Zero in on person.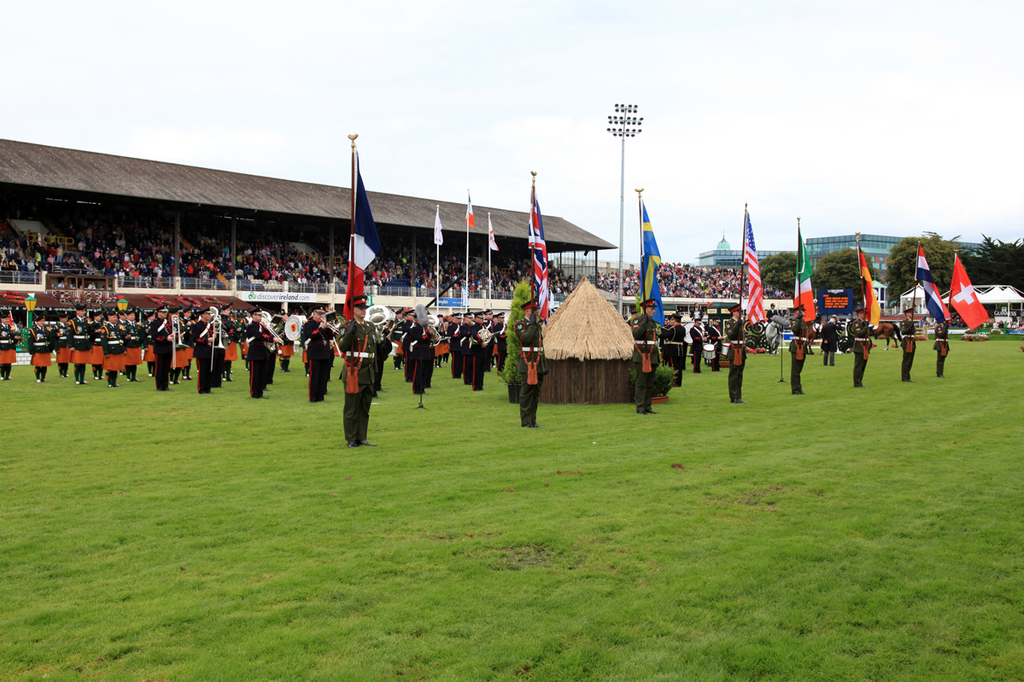
Zeroed in: Rect(411, 313, 435, 393).
